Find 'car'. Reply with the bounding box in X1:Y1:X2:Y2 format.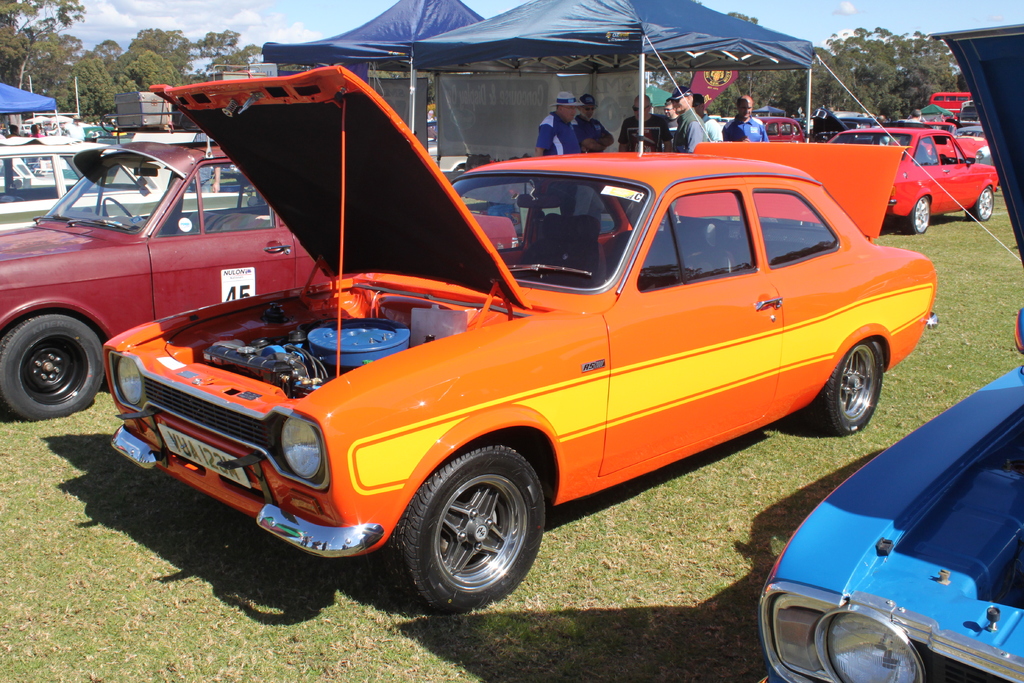
749:25:1023:682.
